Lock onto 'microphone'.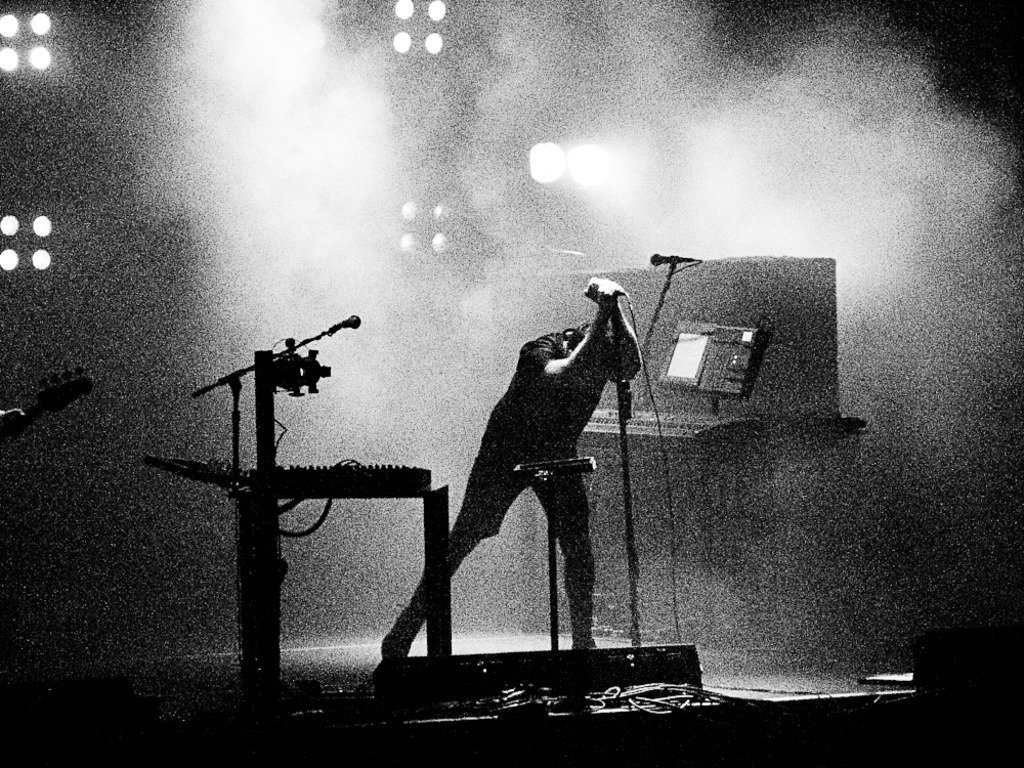
Locked: x1=327 y1=311 x2=361 y2=336.
